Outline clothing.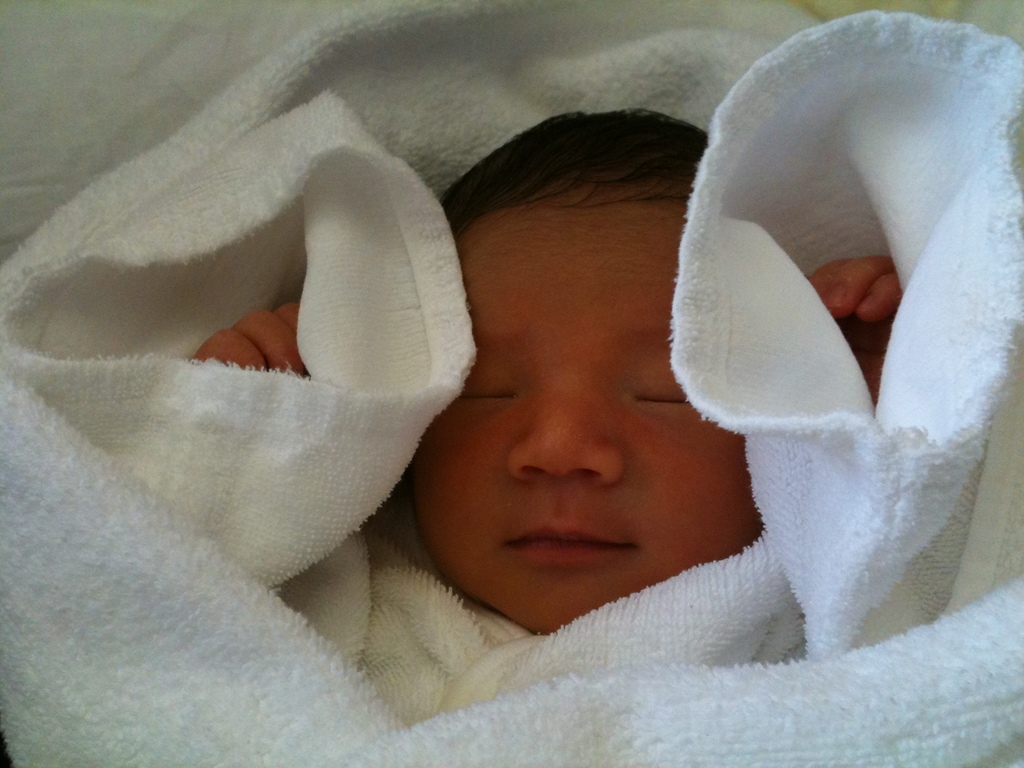
Outline: [x1=0, y1=0, x2=1023, y2=767].
